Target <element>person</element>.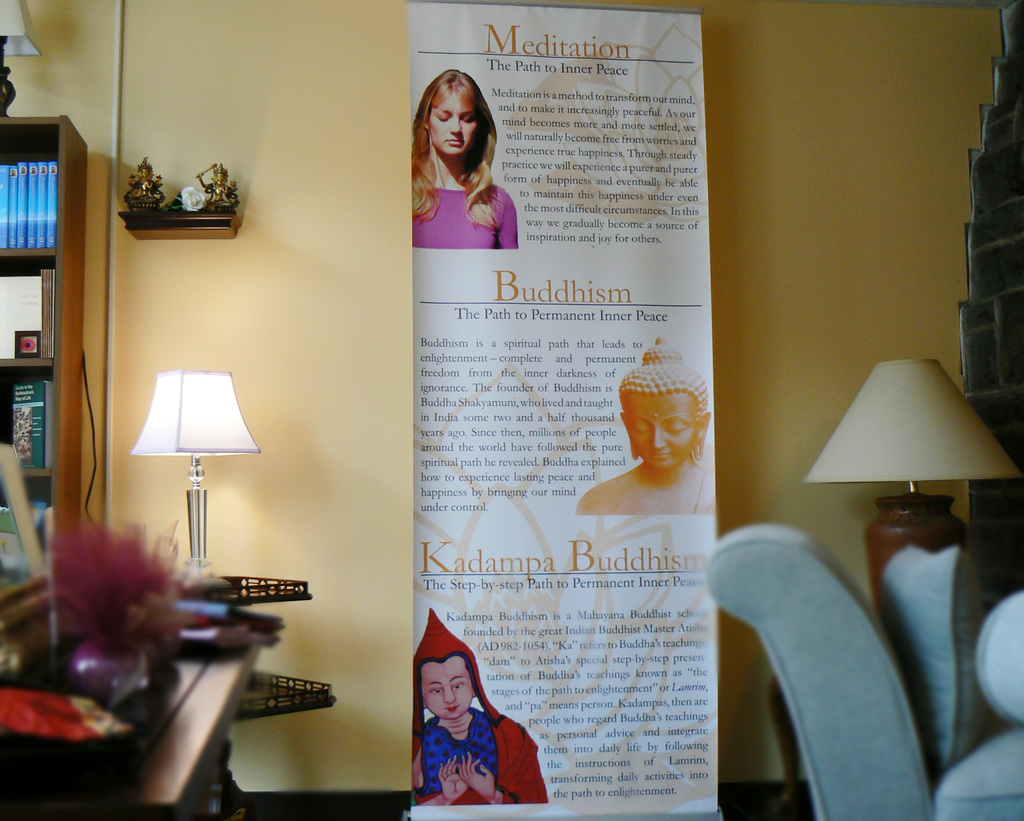
Target region: [408,66,521,250].
